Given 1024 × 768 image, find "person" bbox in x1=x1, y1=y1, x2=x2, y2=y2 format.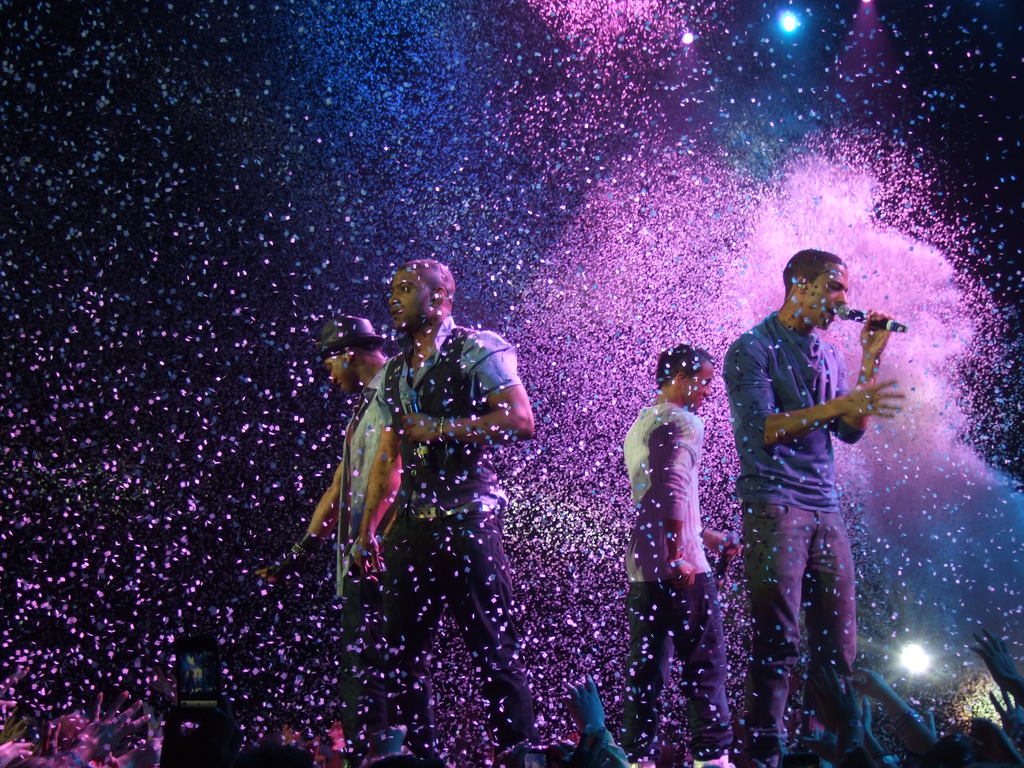
x1=718, y1=247, x2=905, y2=767.
